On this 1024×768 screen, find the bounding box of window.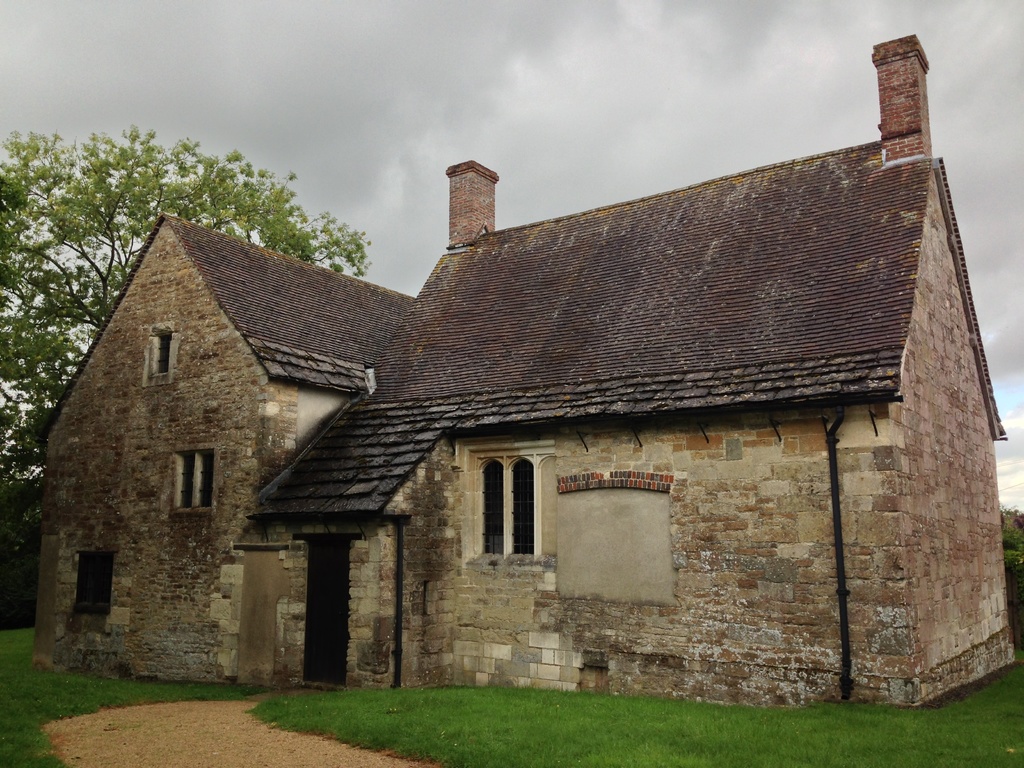
Bounding box: <box>150,433,220,523</box>.
